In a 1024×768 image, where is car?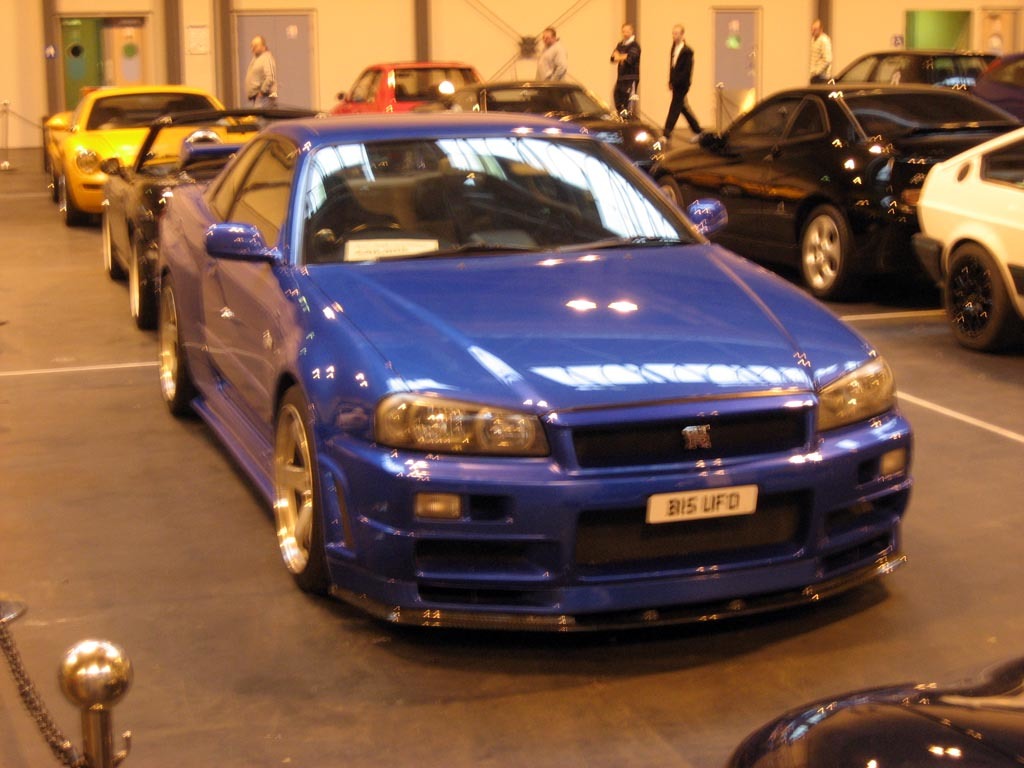
BBox(95, 103, 328, 326).
